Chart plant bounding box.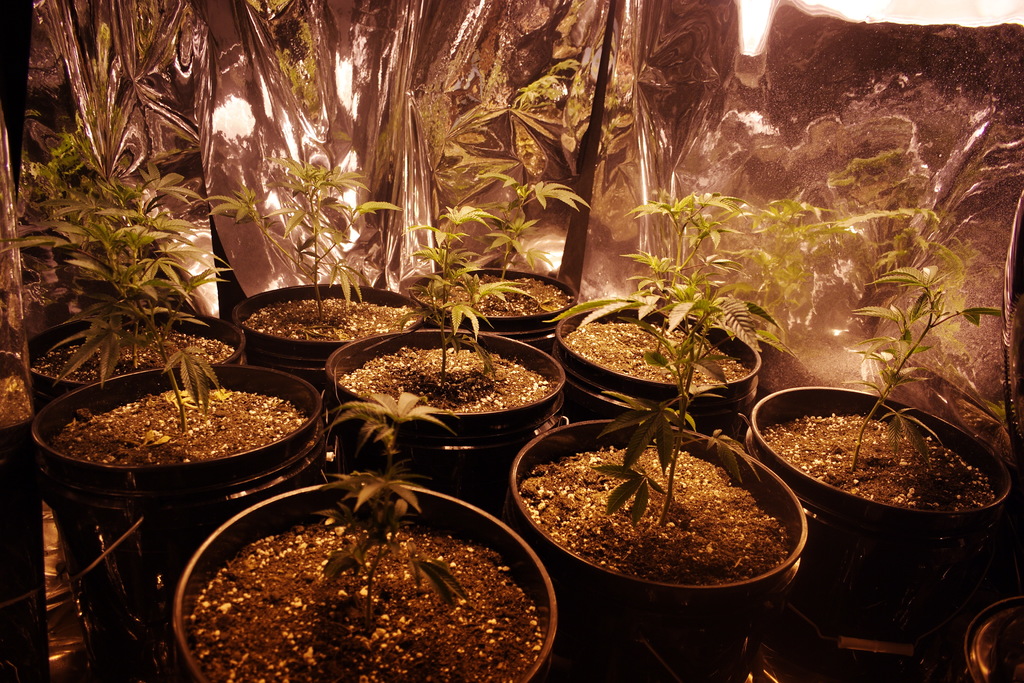
Charted: 635:178:748:284.
